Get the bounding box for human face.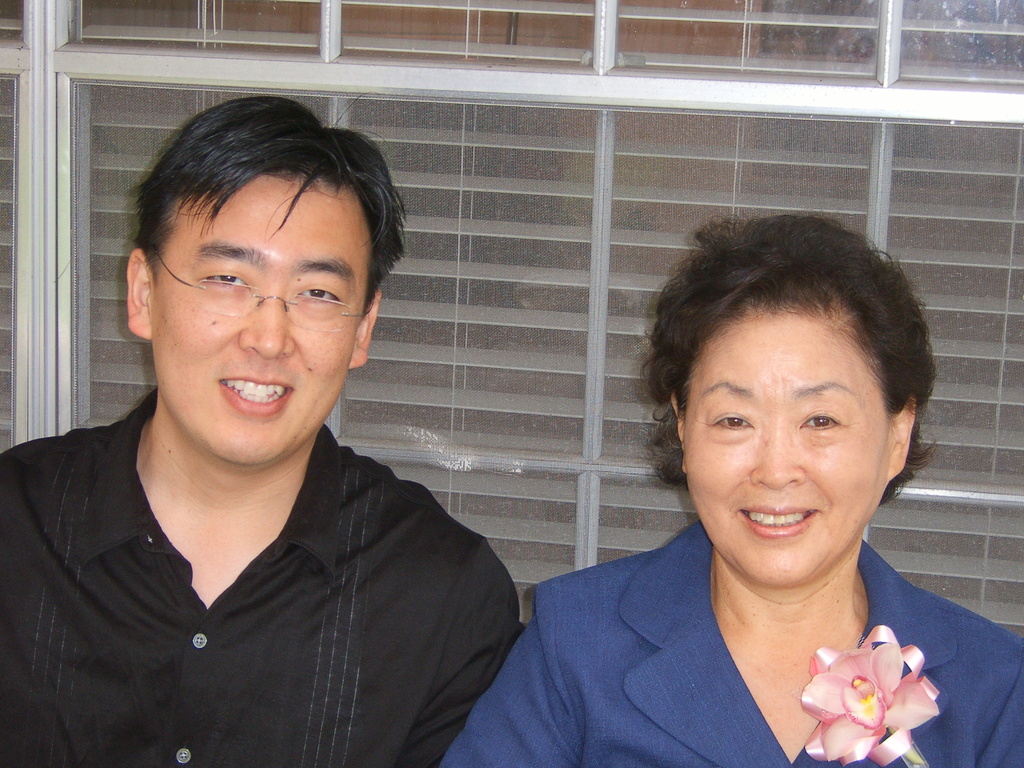
689/317/887/585.
